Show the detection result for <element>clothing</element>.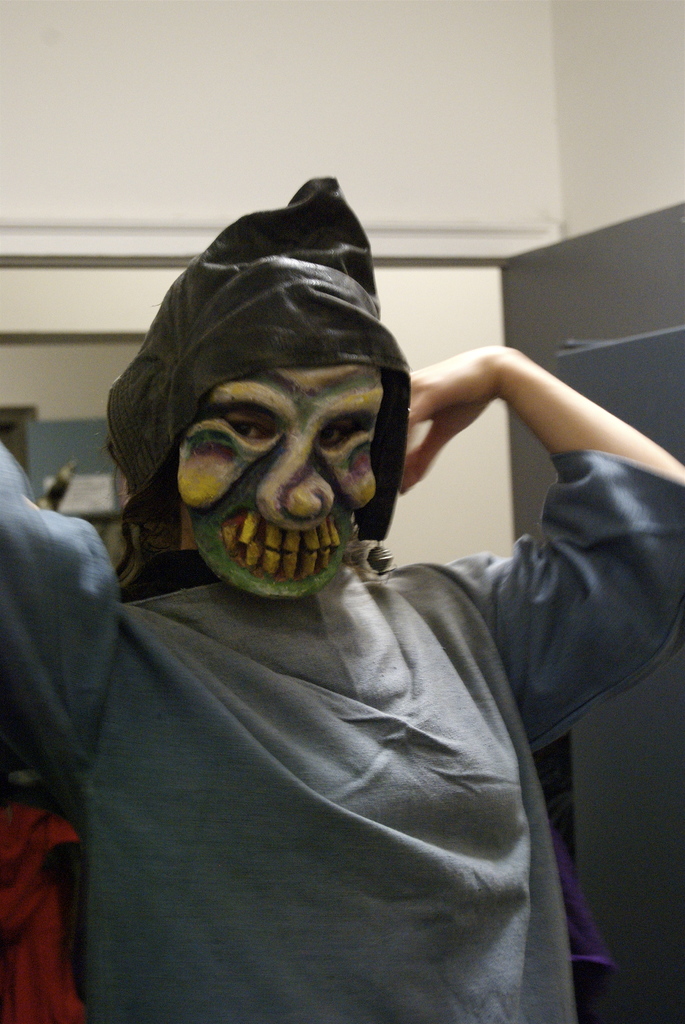
<bbox>0, 429, 684, 1023</bbox>.
